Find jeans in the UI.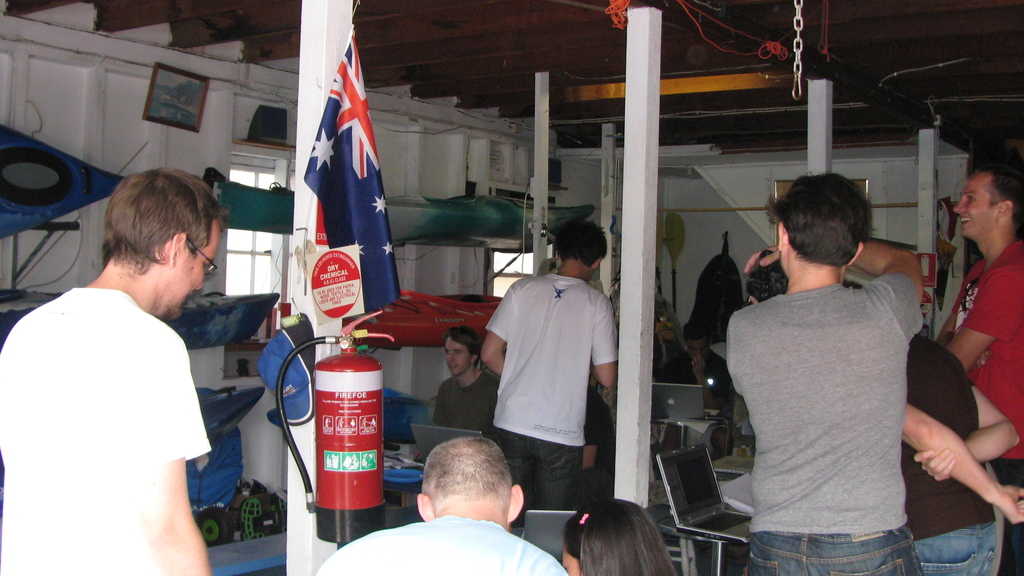
UI element at {"left": 993, "top": 460, "right": 1023, "bottom": 575}.
